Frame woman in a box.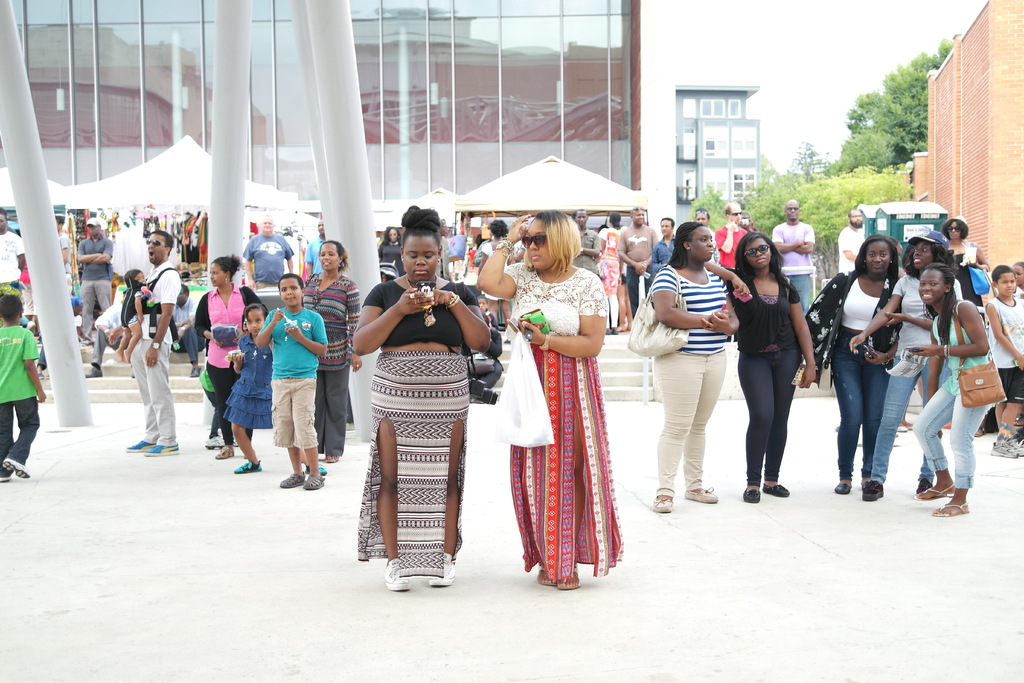
<region>499, 211, 629, 585</region>.
